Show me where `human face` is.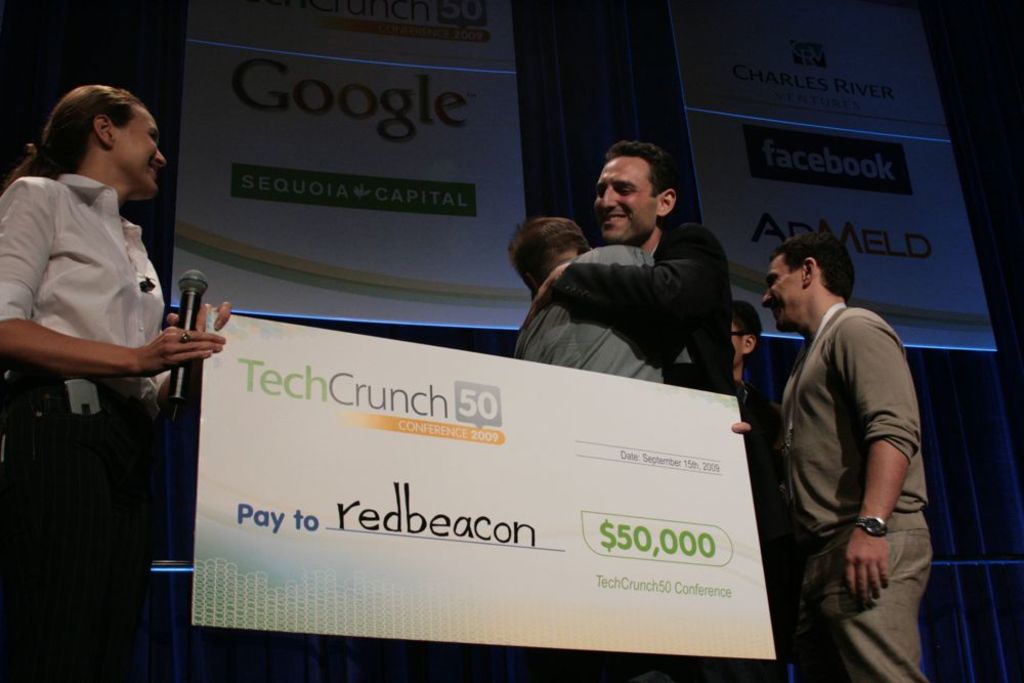
`human face` is at [759,254,807,331].
